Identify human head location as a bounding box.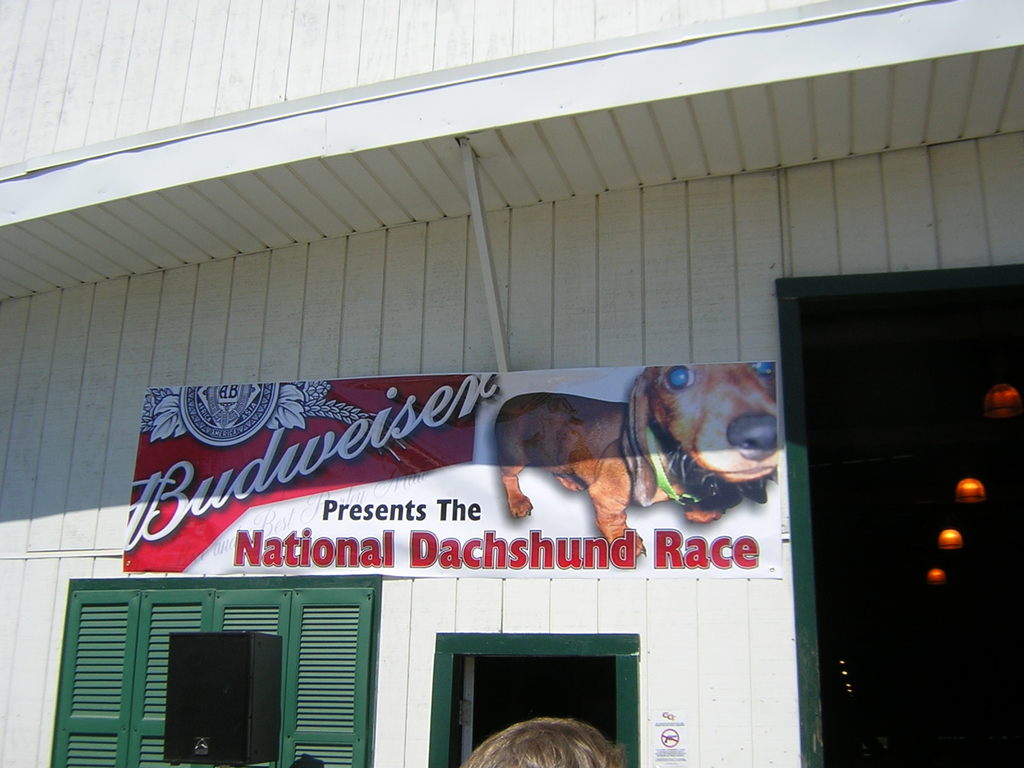
pyautogui.locateOnScreen(460, 712, 625, 767).
